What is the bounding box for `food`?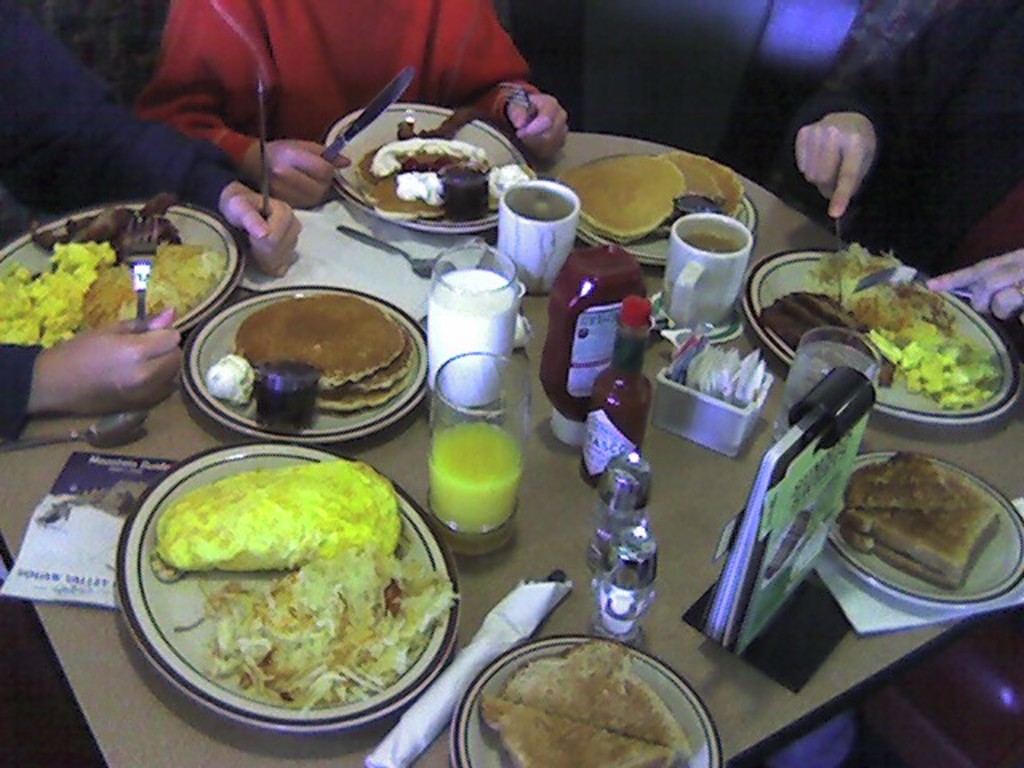
detection(478, 635, 691, 766).
